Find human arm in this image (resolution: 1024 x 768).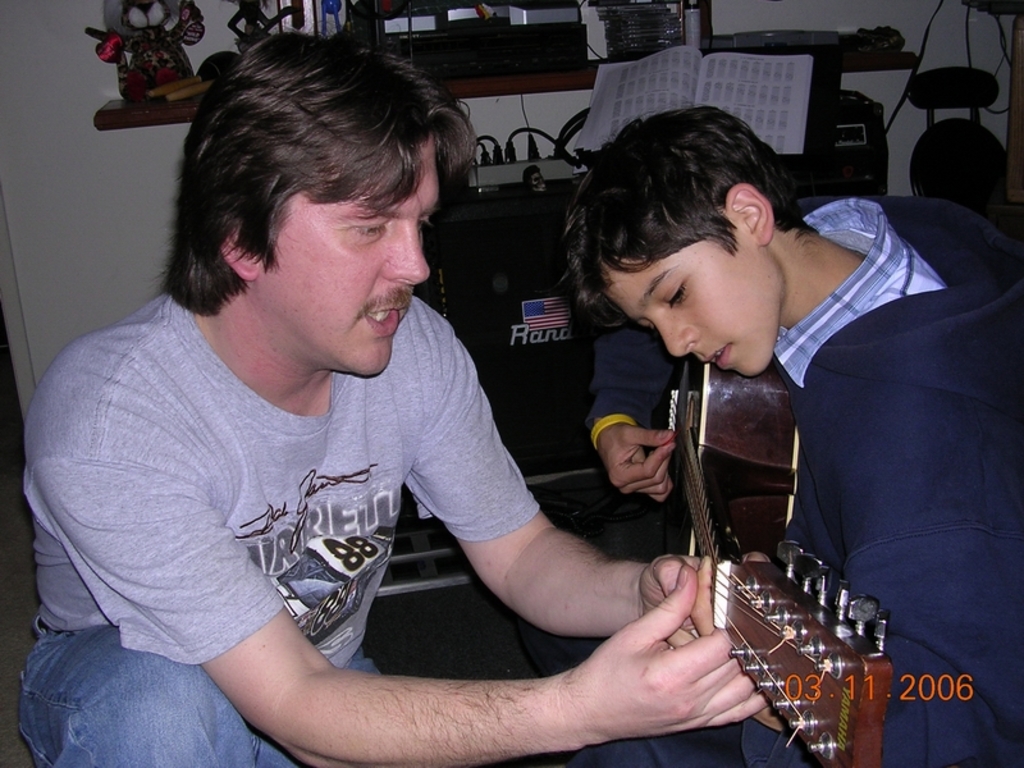
685 490 1023 767.
